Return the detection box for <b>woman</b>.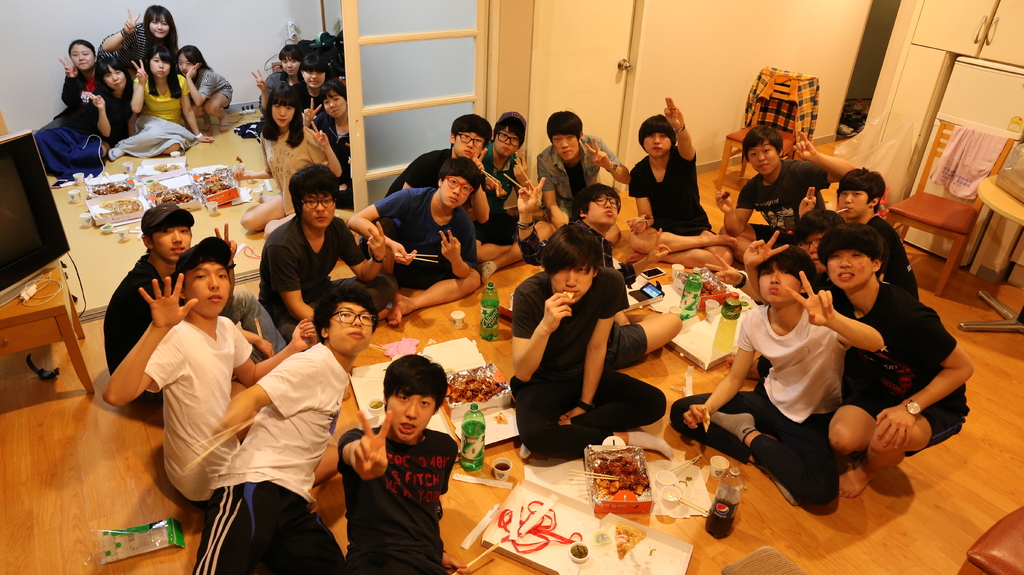
96, 4, 180, 70.
